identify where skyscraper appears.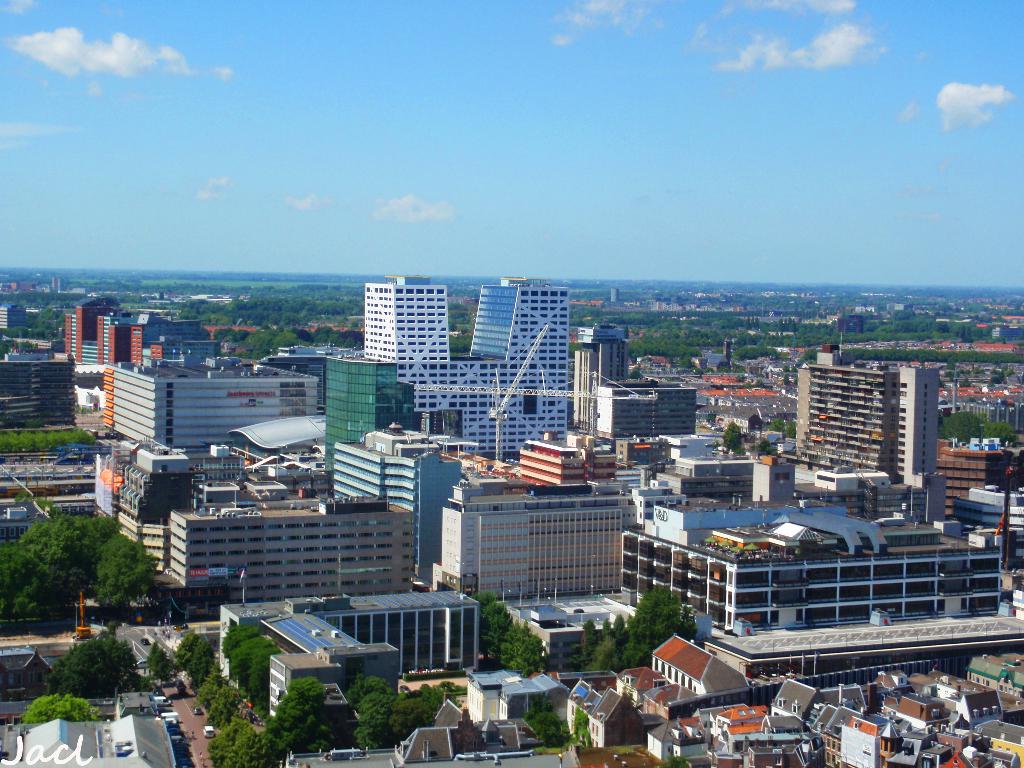
Appears at BBox(360, 275, 568, 448).
